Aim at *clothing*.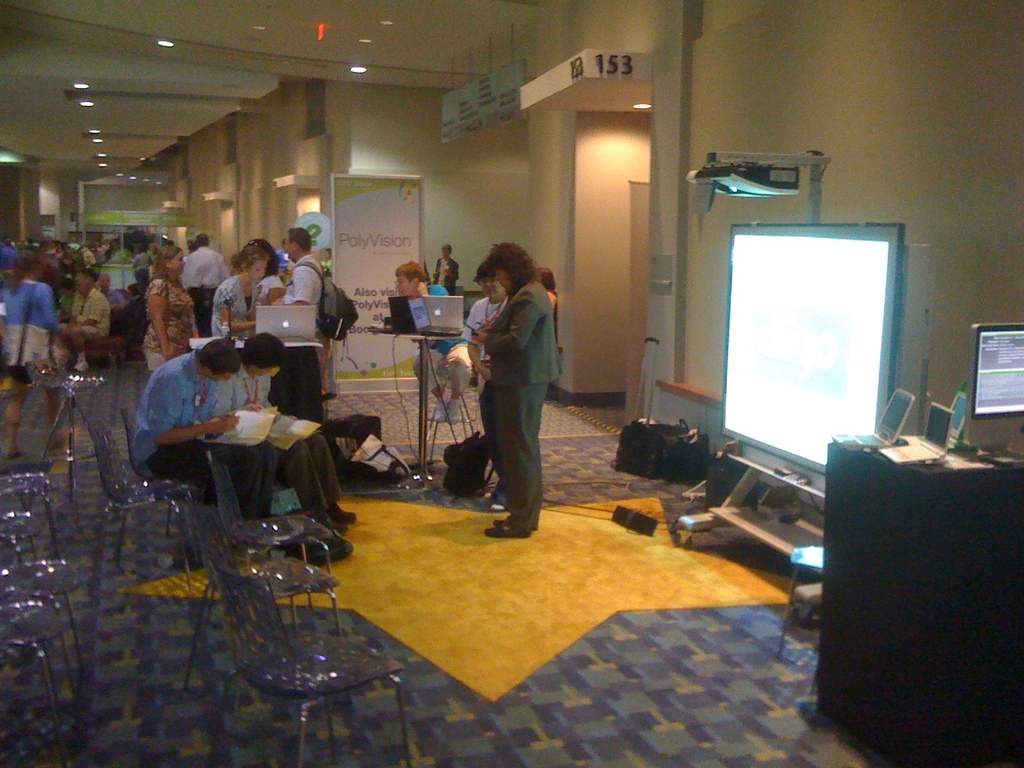
Aimed at 146, 268, 184, 371.
